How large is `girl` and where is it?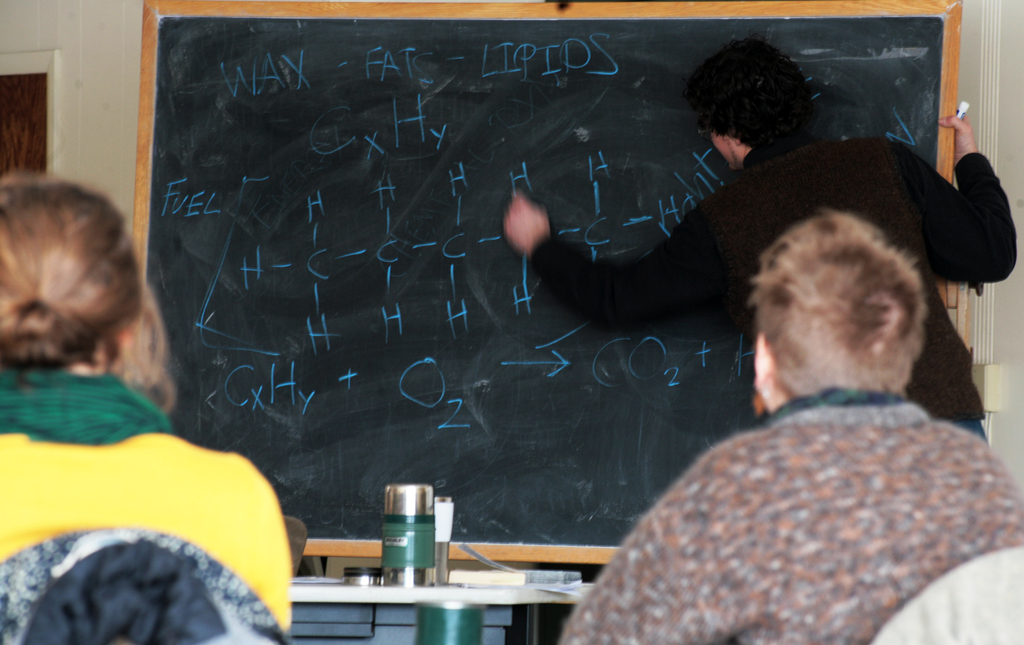
Bounding box: 0 168 291 644.
